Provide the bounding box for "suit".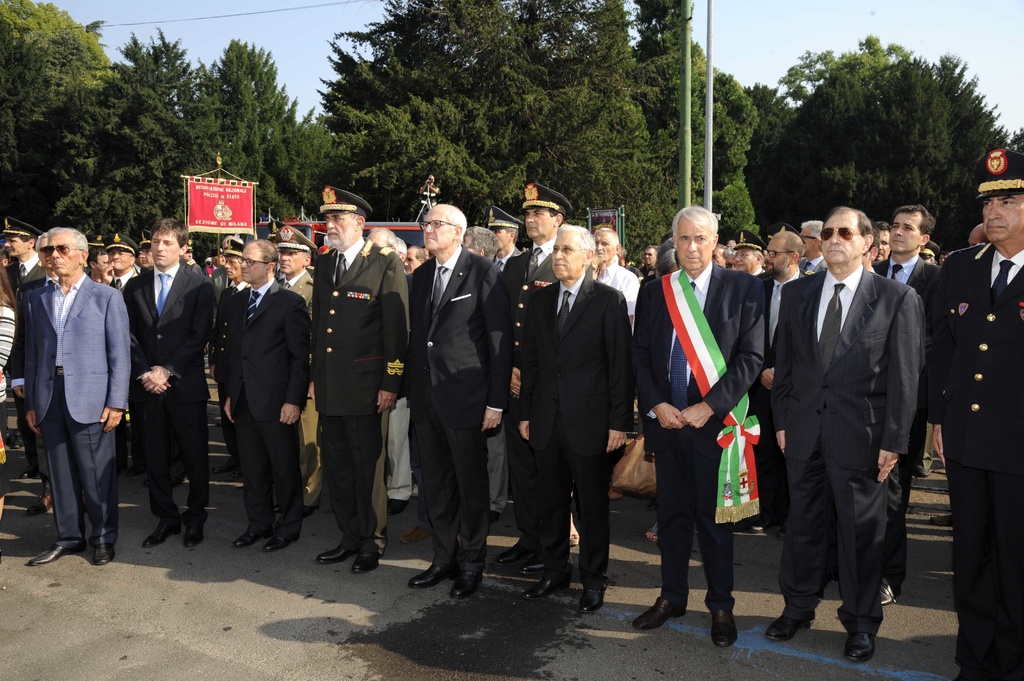
(x1=632, y1=265, x2=772, y2=597).
